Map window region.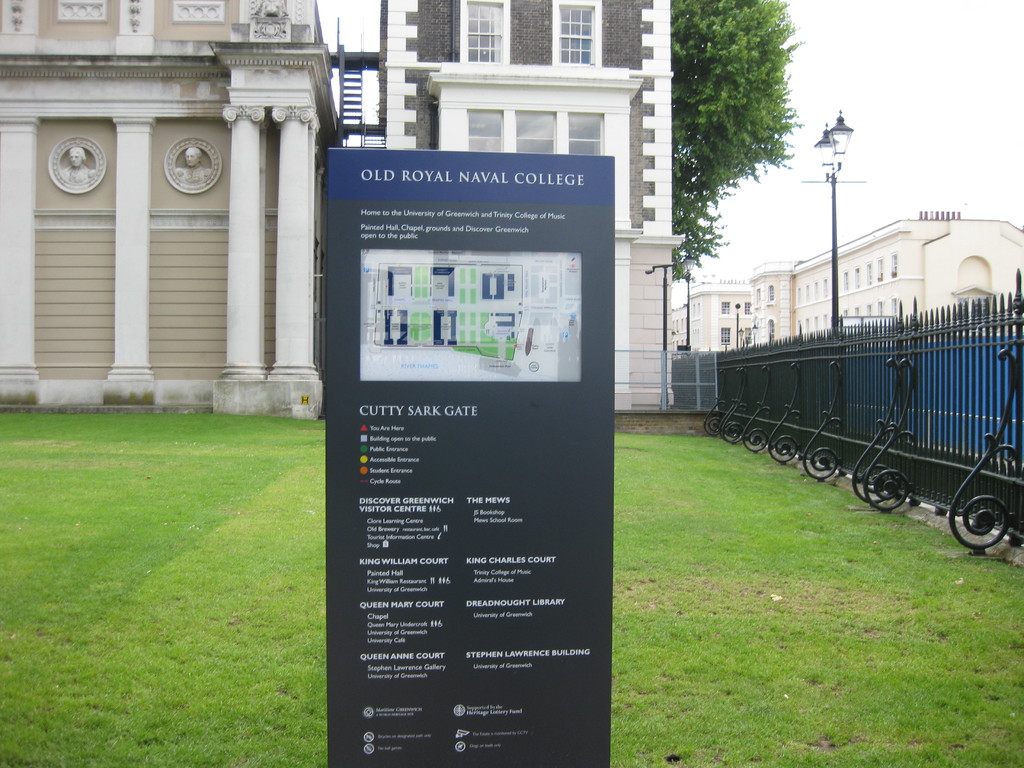
Mapped to select_region(721, 305, 726, 316).
